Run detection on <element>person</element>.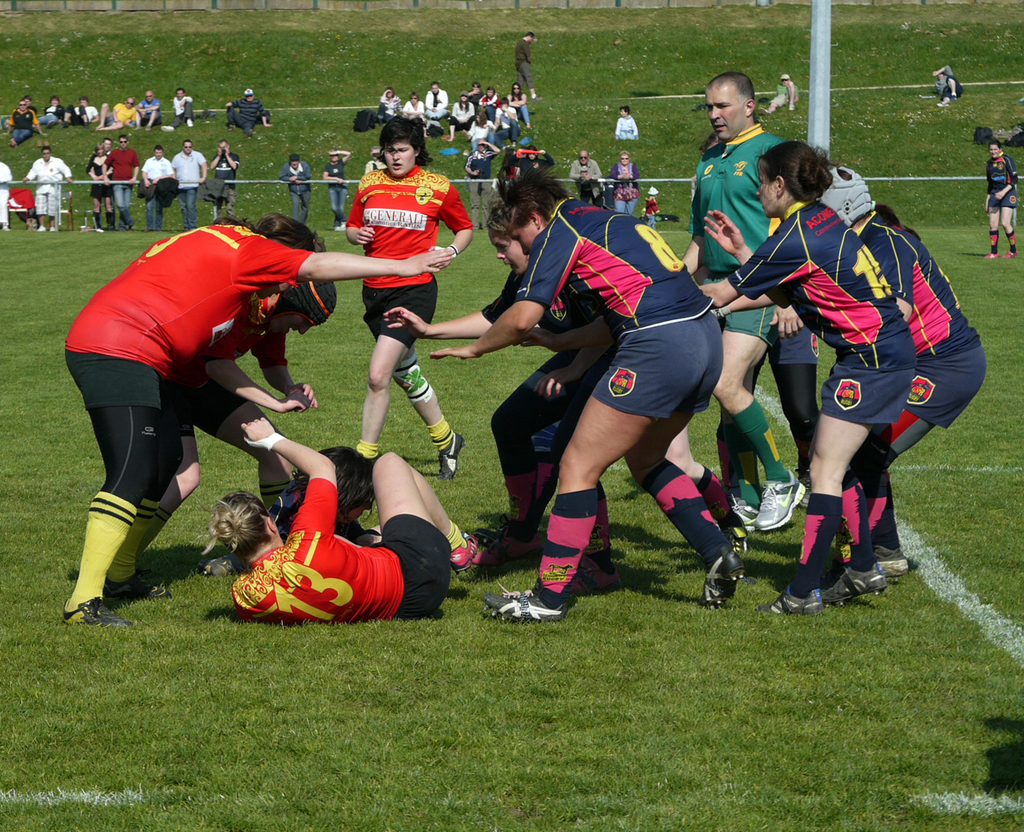
Result: [x1=39, y1=93, x2=66, y2=129].
